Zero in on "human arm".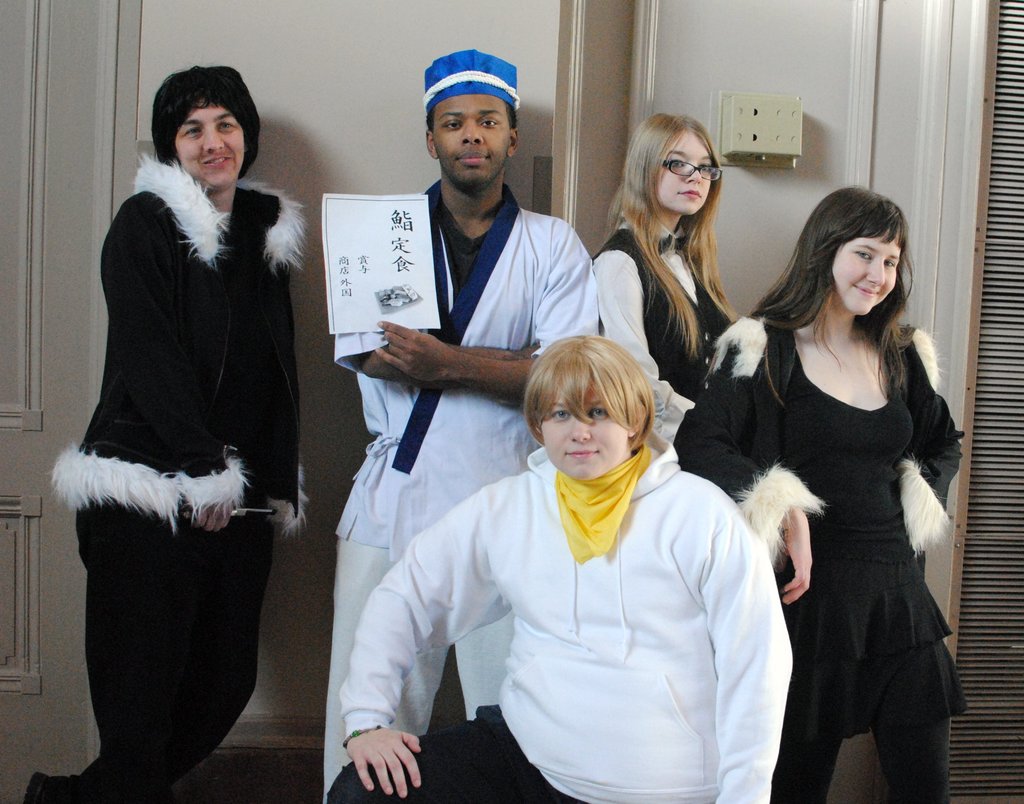
Zeroed in: <region>333, 330, 538, 390</region>.
